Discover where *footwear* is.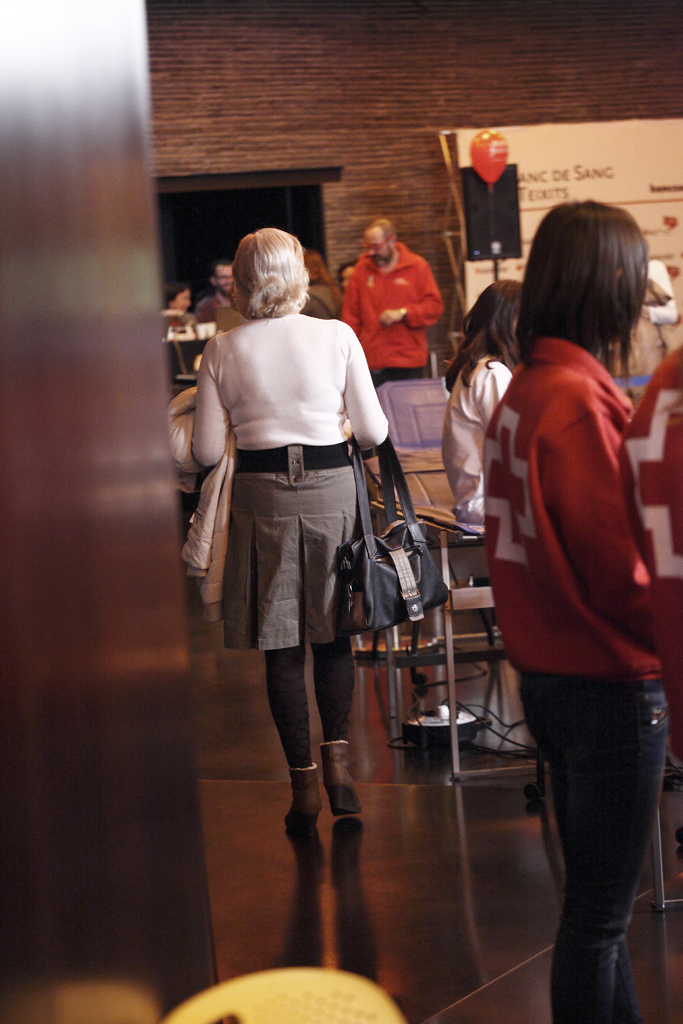
Discovered at bbox=(321, 739, 363, 815).
